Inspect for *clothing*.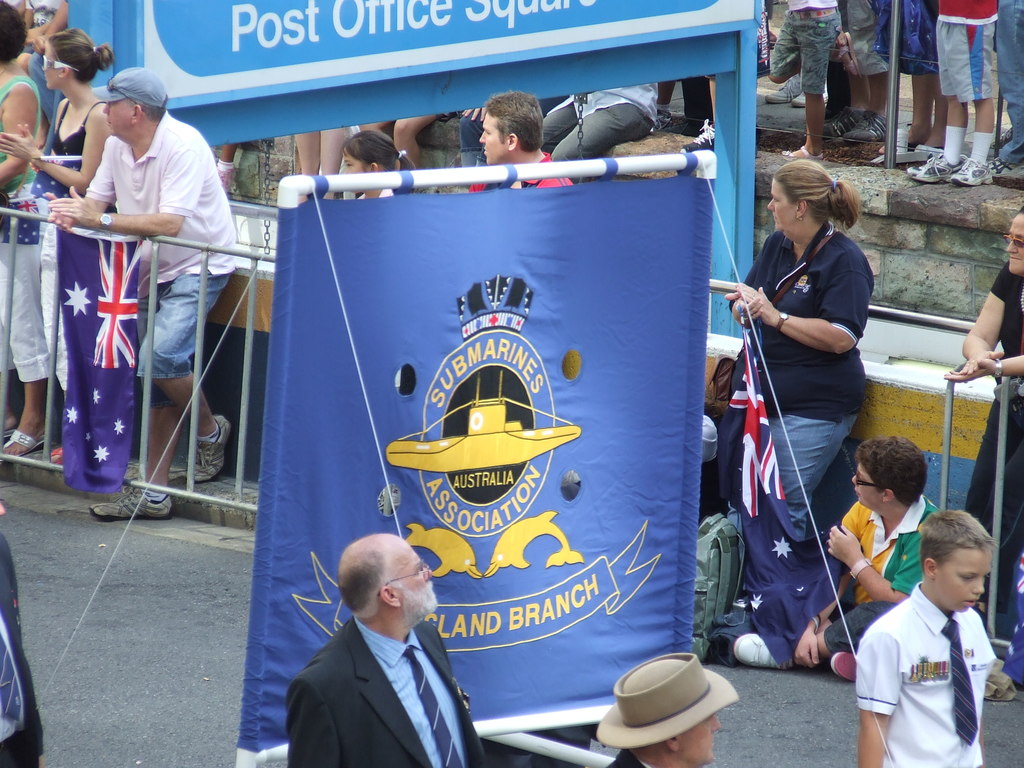
Inspection: bbox=[837, 487, 941, 658].
